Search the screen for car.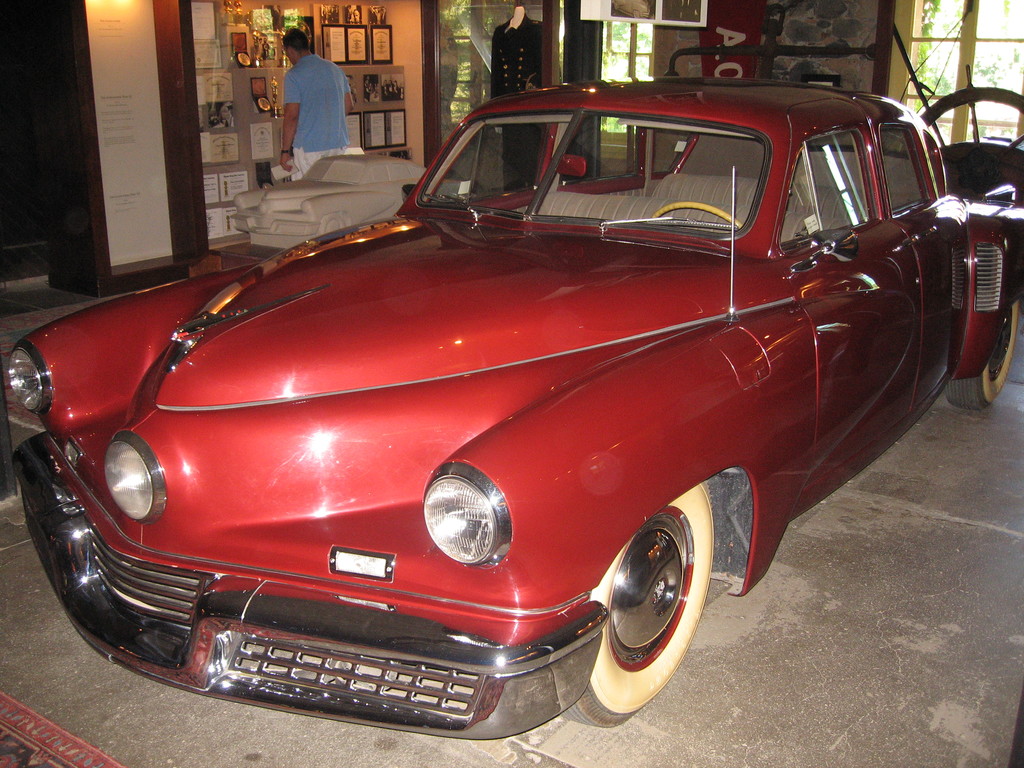
Found at {"x1": 6, "y1": 73, "x2": 1009, "y2": 724}.
